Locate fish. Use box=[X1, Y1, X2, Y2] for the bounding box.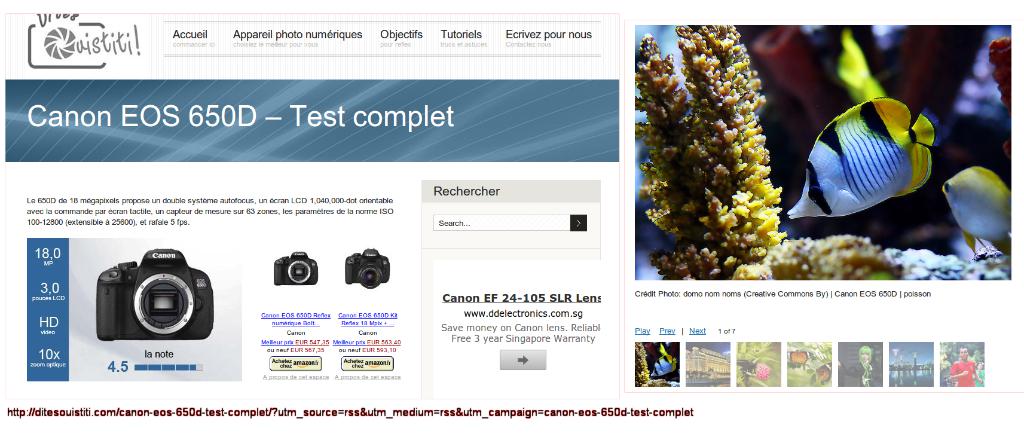
box=[788, 79, 941, 229].
